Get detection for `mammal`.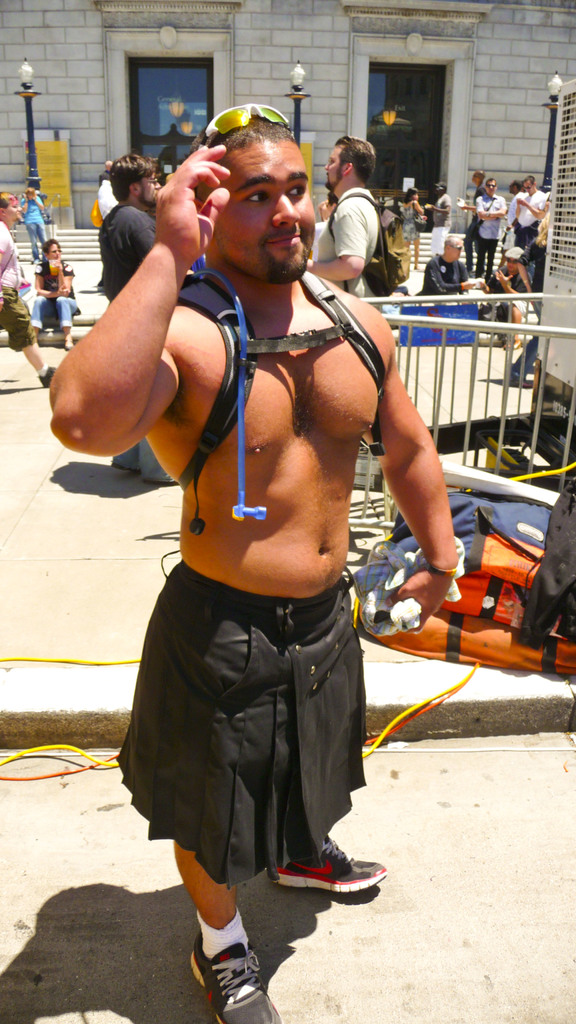
Detection: [left=29, top=237, right=83, bottom=352].
